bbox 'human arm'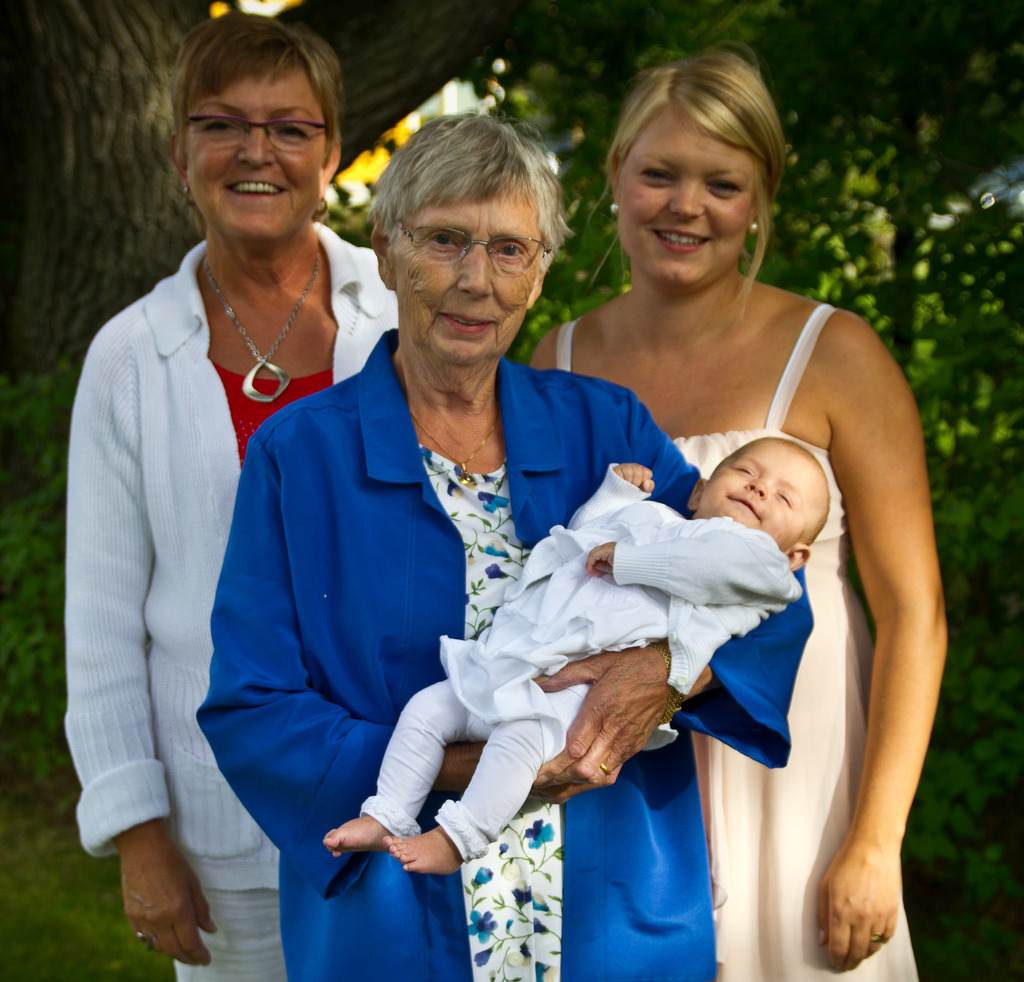
<region>579, 524, 807, 616</region>
